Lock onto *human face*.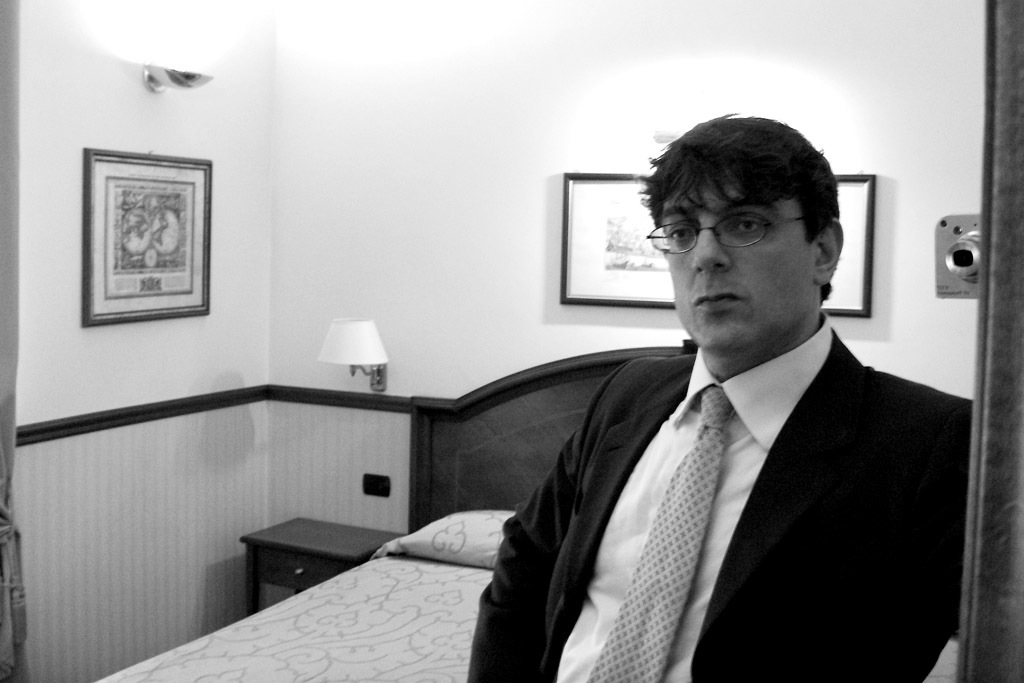
Locked: (left=664, top=176, right=813, bottom=357).
